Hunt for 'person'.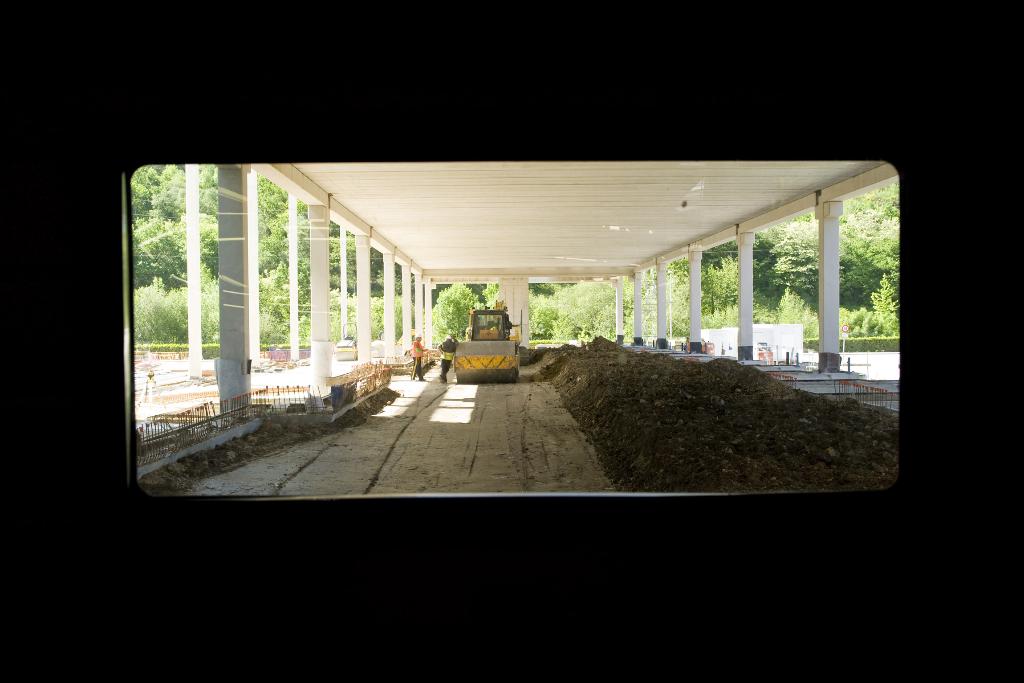
Hunted down at box=[433, 324, 462, 386].
